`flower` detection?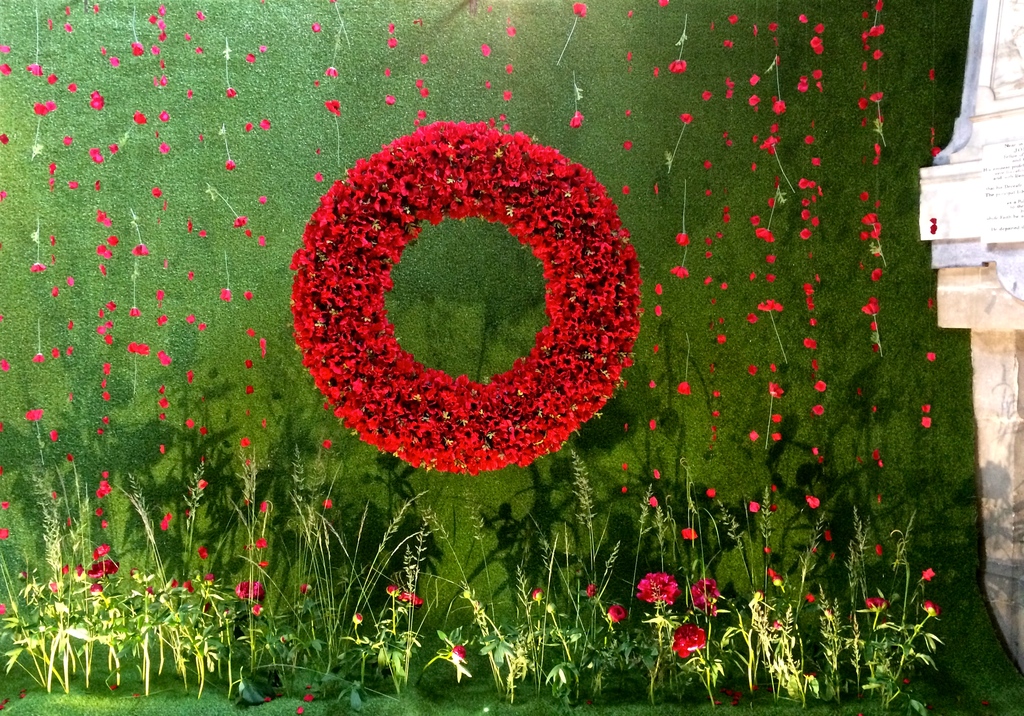
crop(89, 541, 116, 560)
